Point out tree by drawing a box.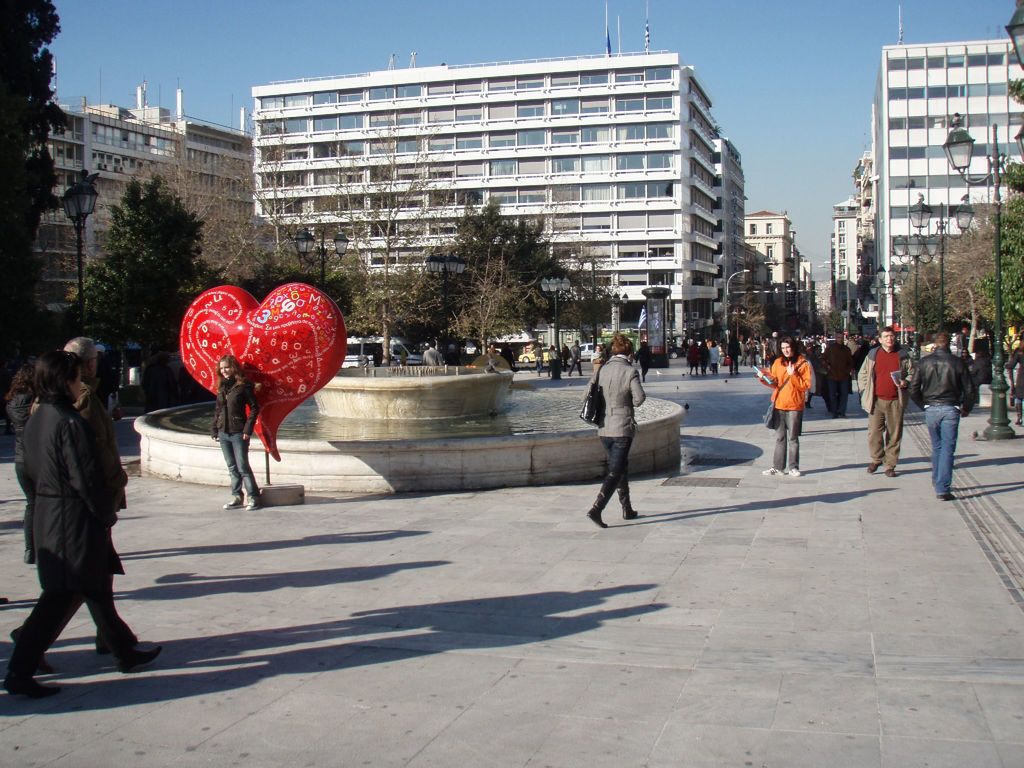
x1=67, y1=177, x2=208, y2=385.
